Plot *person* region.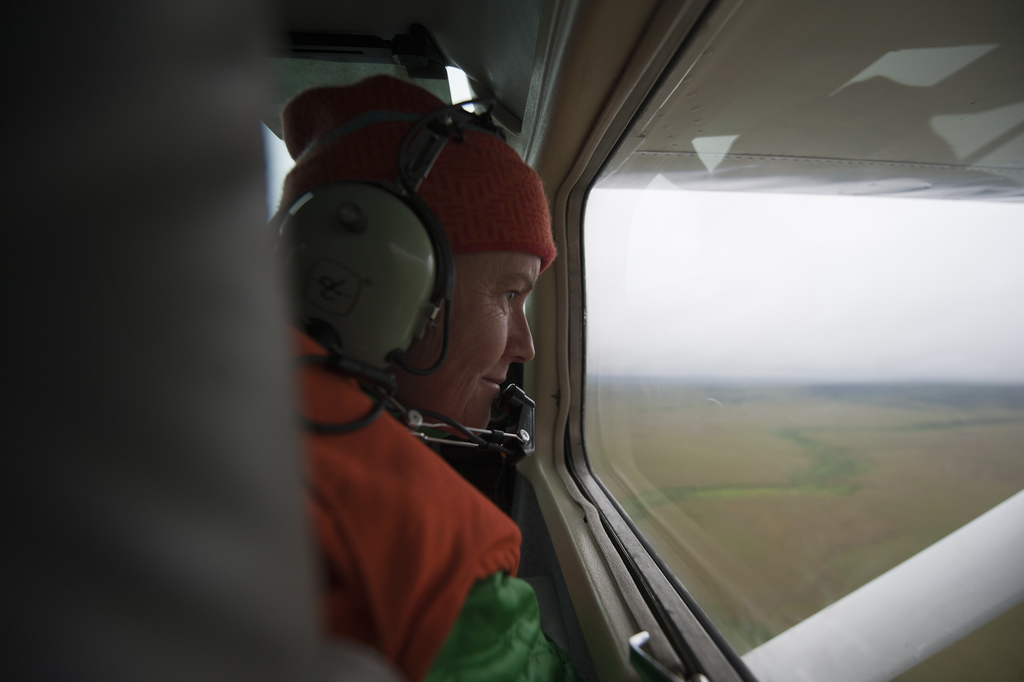
Plotted at <bbox>269, 68, 586, 681</bbox>.
